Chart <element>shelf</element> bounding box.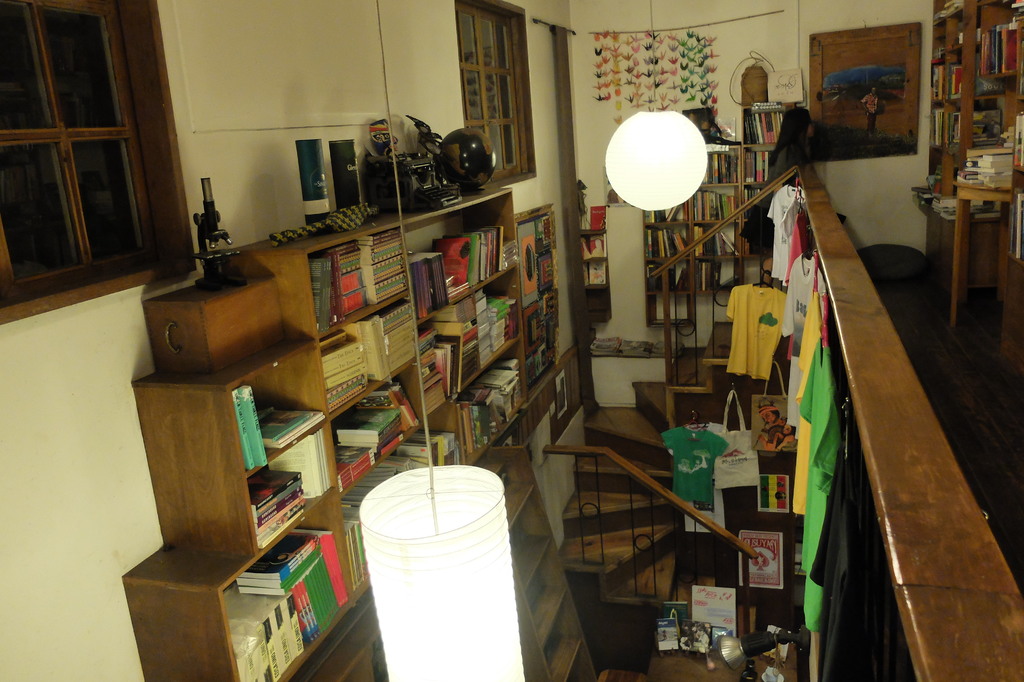
Charted: <box>121,232,426,681</box>.
